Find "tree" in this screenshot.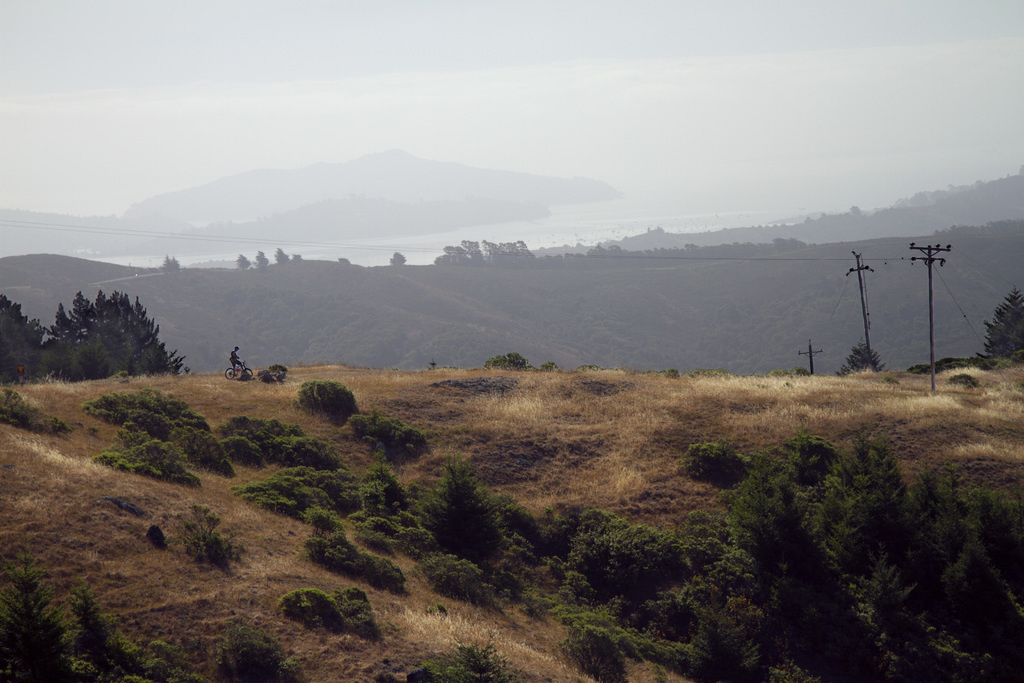
The bounding box for "tree" is crop(412, 448, 516, 573).
